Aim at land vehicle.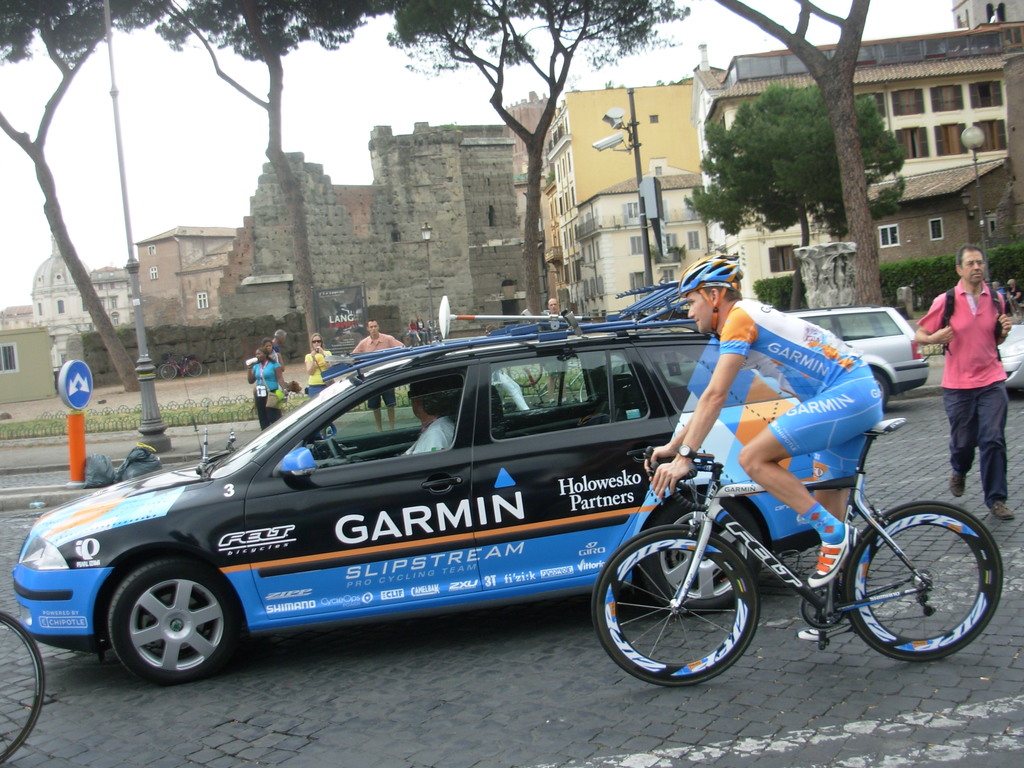
Aimed at l=996, t=324, r=1023, b=390.
